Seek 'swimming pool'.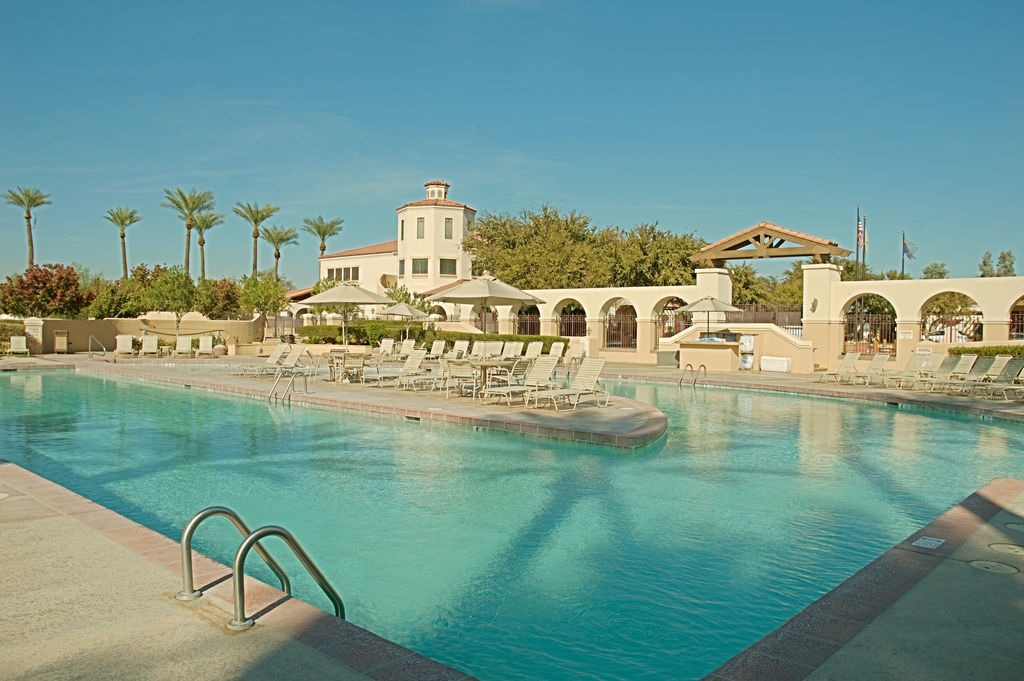
locate(62, 339, 995, 664).
